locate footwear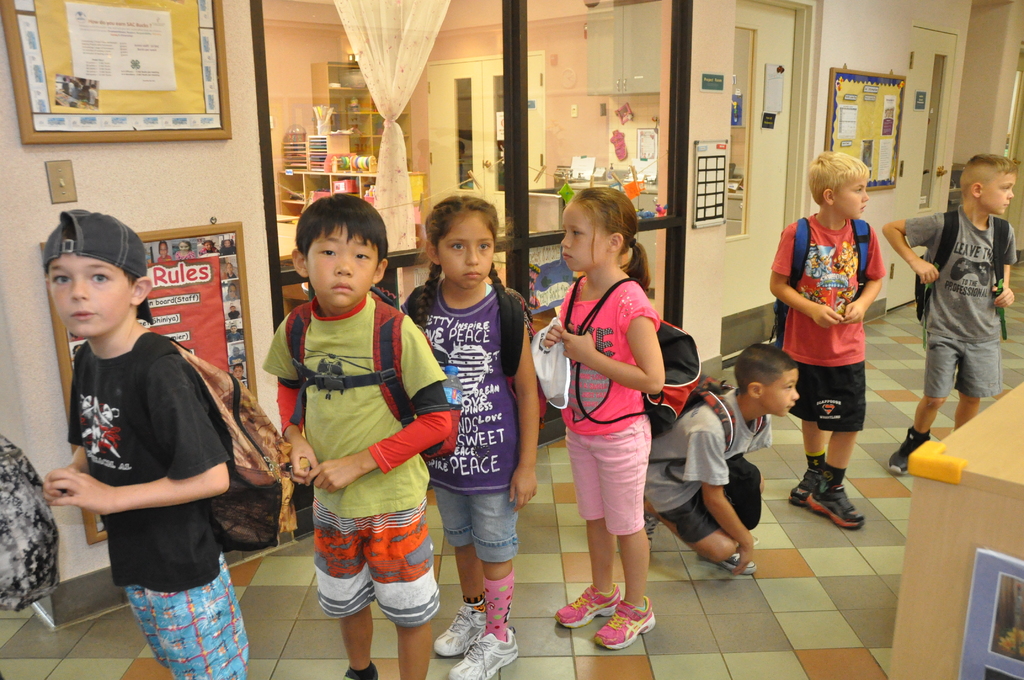
pyautogui.locateOnScreen(698, 547, 757, 574)
